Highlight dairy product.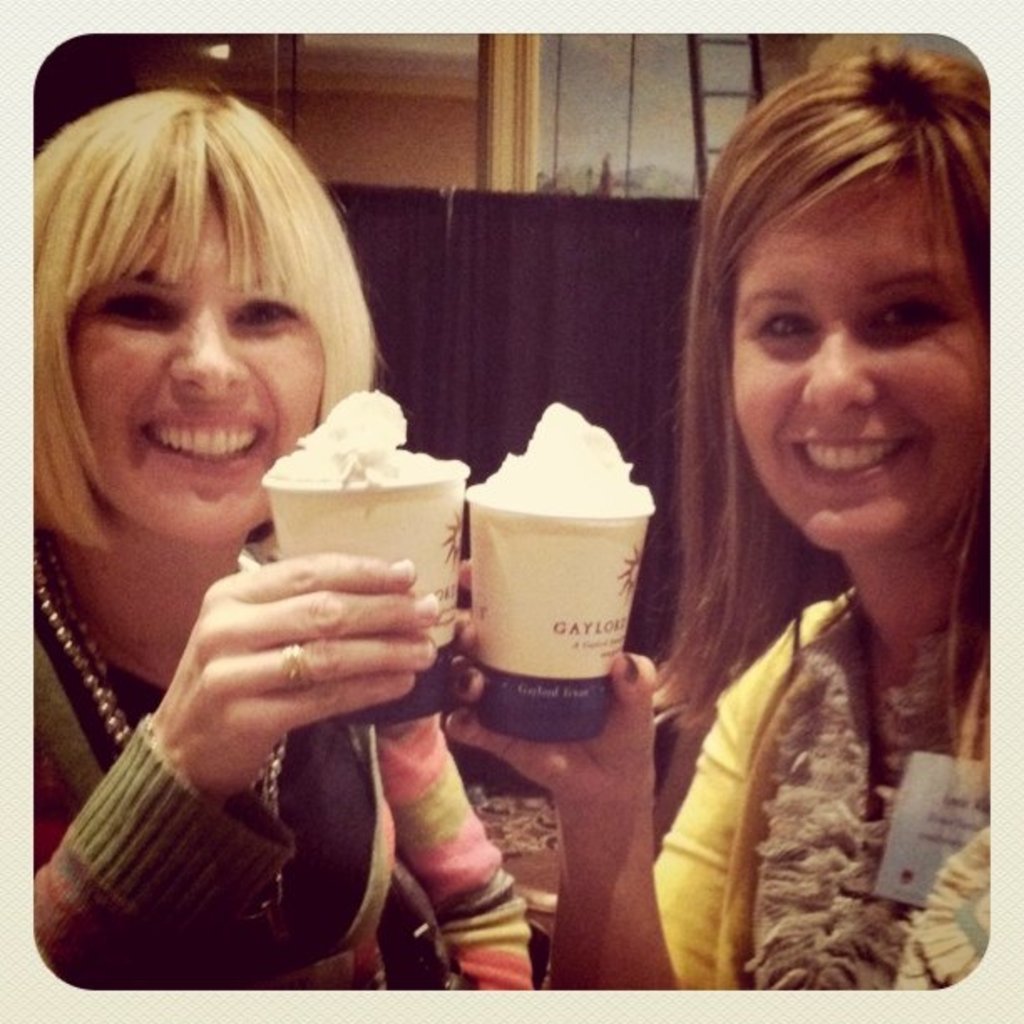
Highlighted region: l=470, t=392, r=663, b=517.
